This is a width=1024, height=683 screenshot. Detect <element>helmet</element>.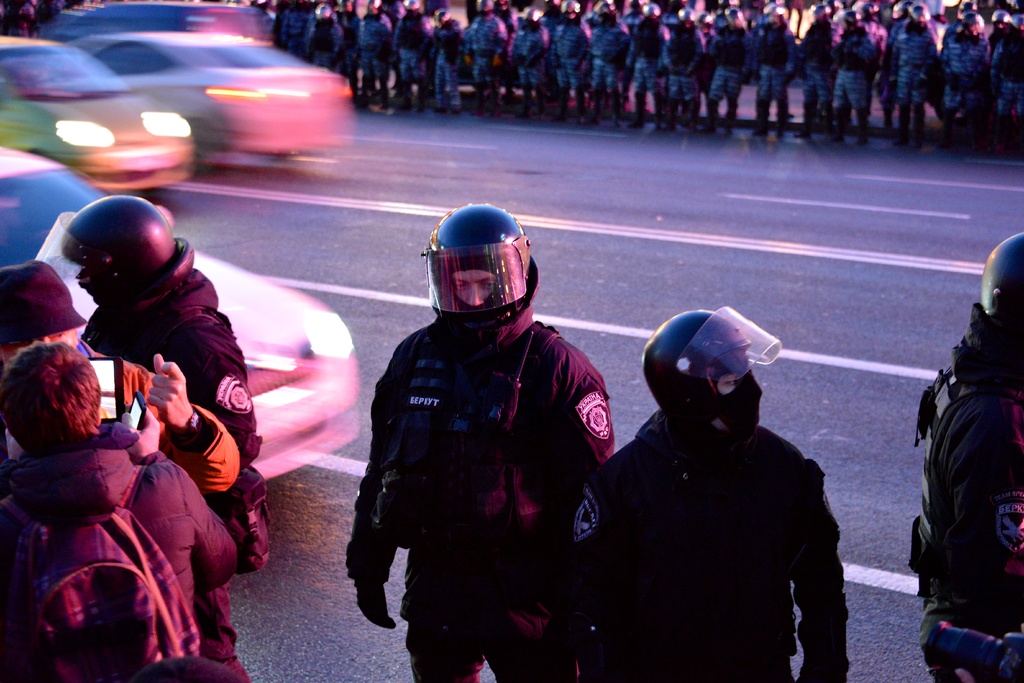
bbox=[833, 9, 860, 35].
